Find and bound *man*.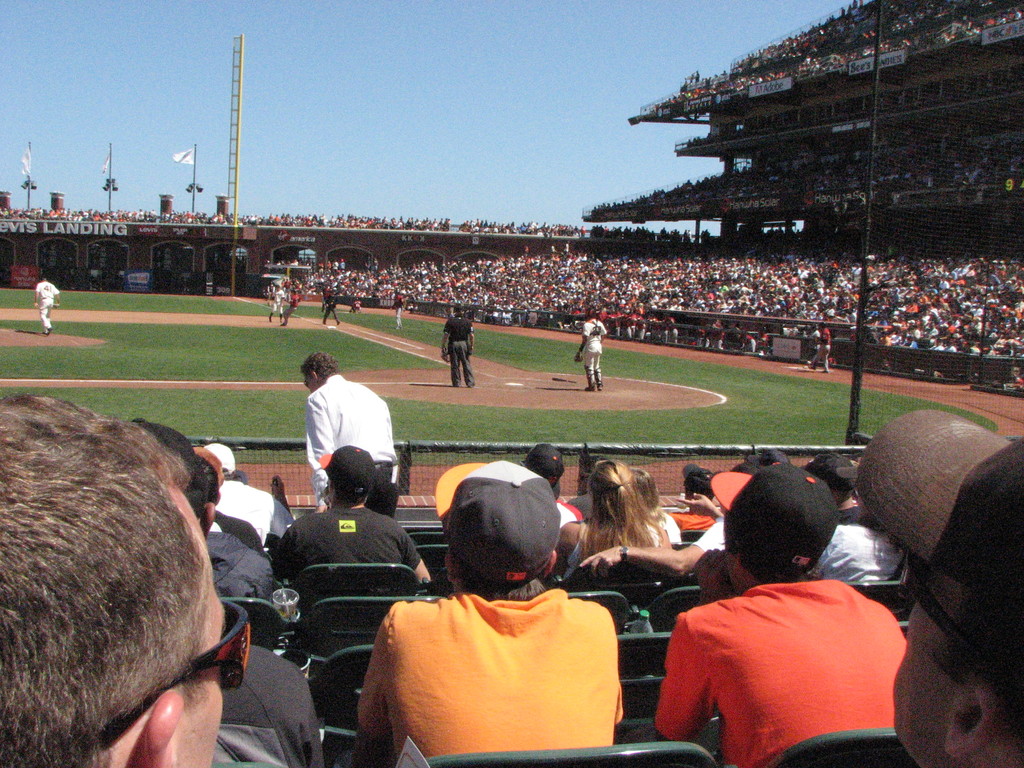
Bound: pyautogui.locateOnScreen(267, 278, 280, 321).
